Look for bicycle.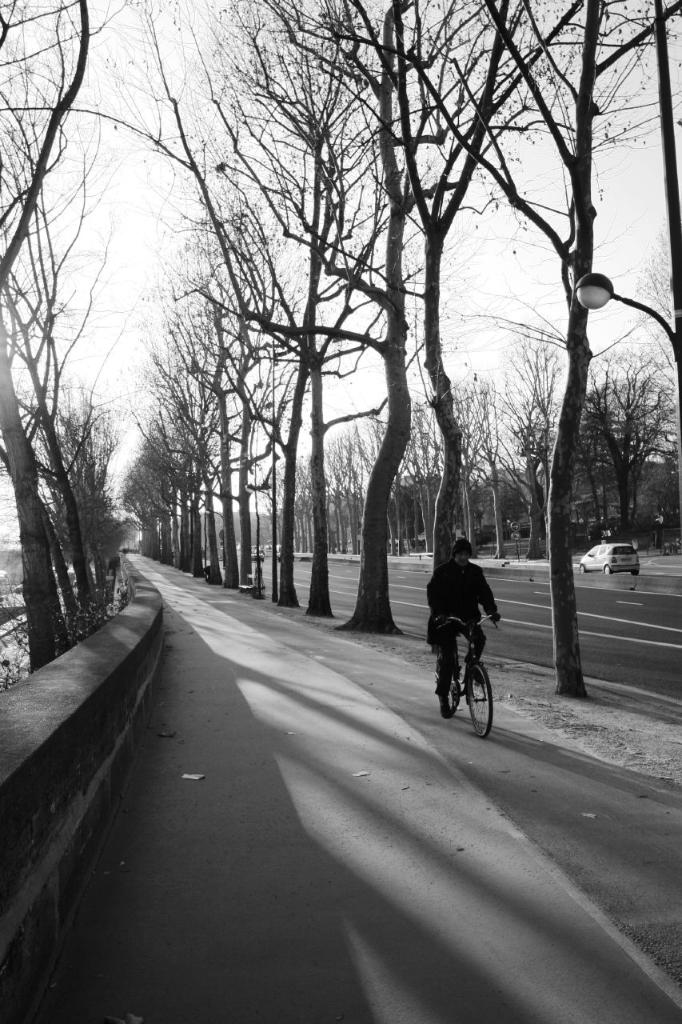
Found: (436,618,497,738).
